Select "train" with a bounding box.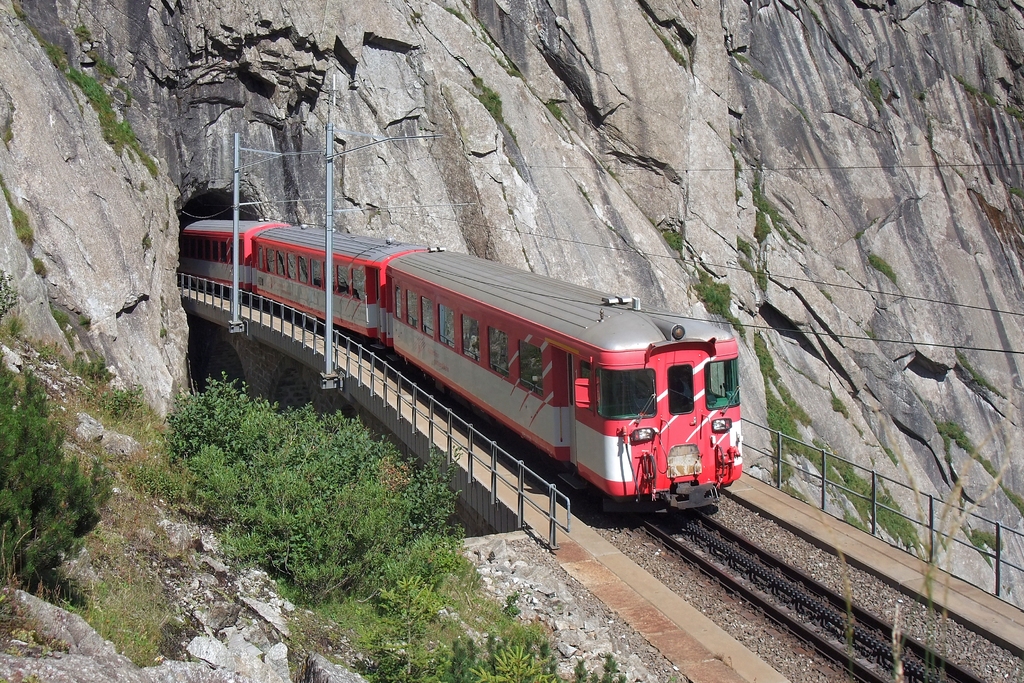
<region>170, 217, 749, 513</region>.
